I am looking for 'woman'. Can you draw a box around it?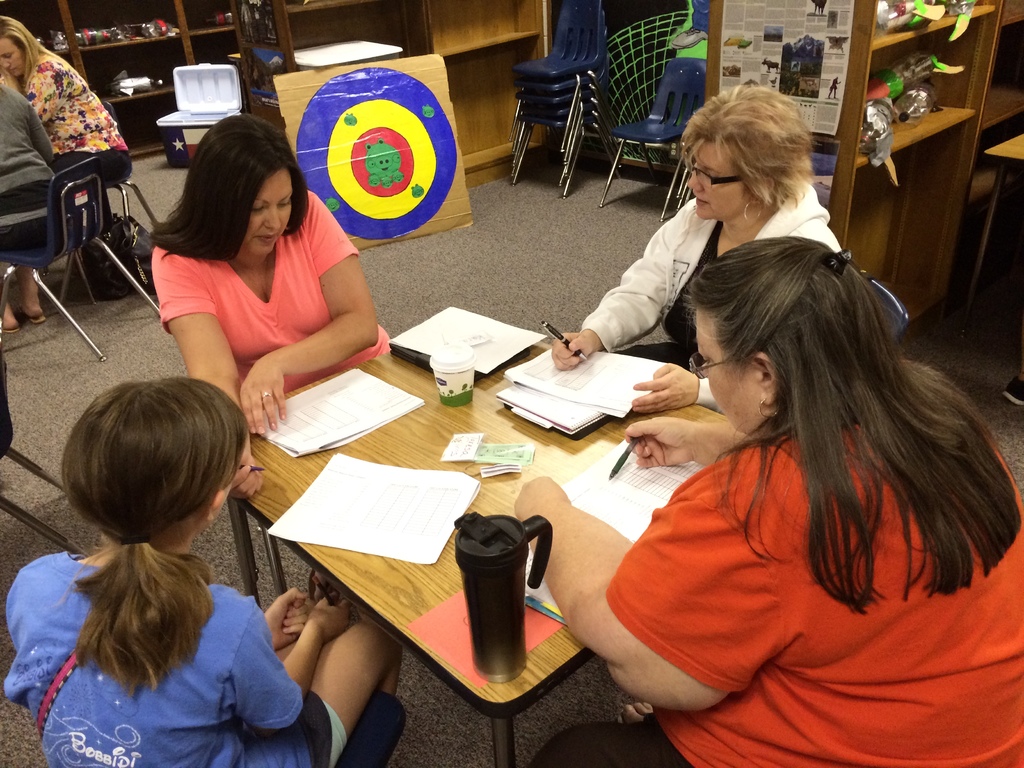
Sure, the bounding box is pyautogui.locateOnScreen(551, 84, 842, 415).
